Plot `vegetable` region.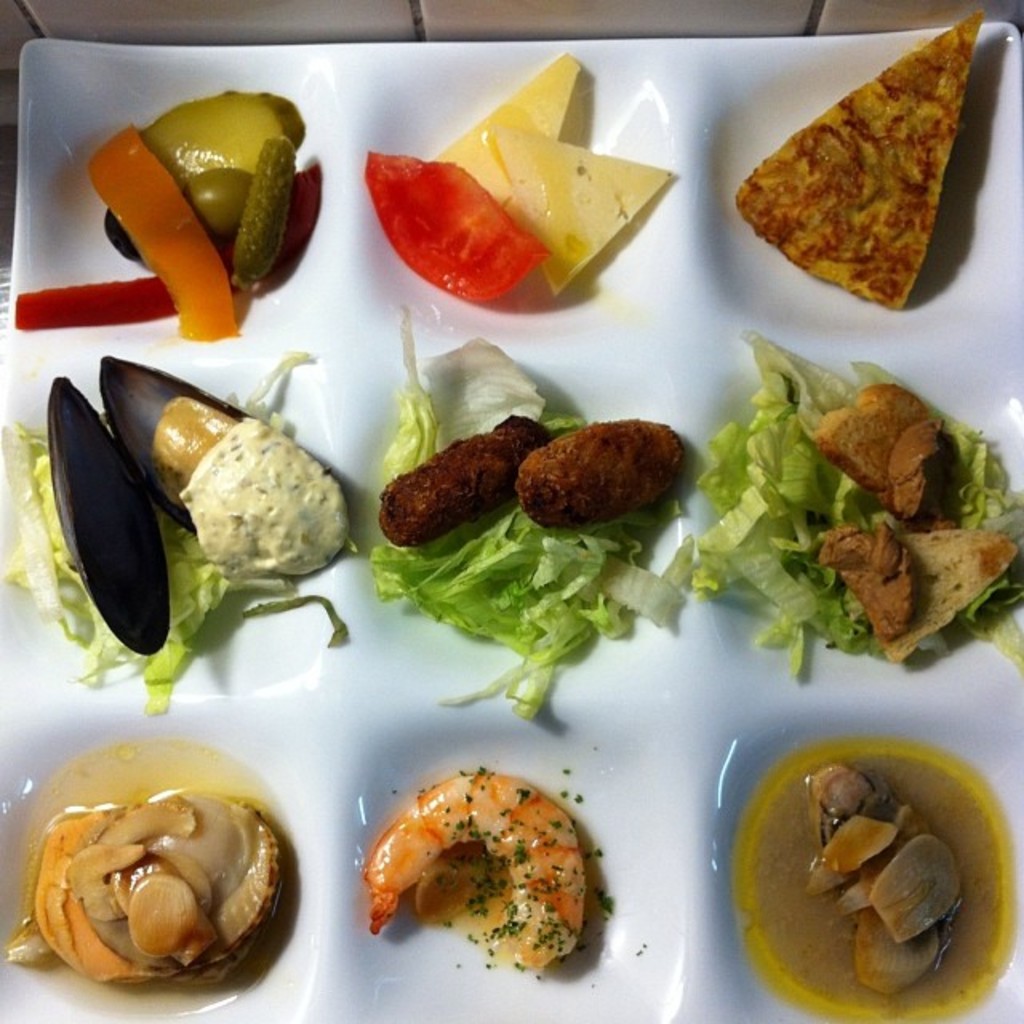
Plotted at bbox=[366, 309, 696, 722].
